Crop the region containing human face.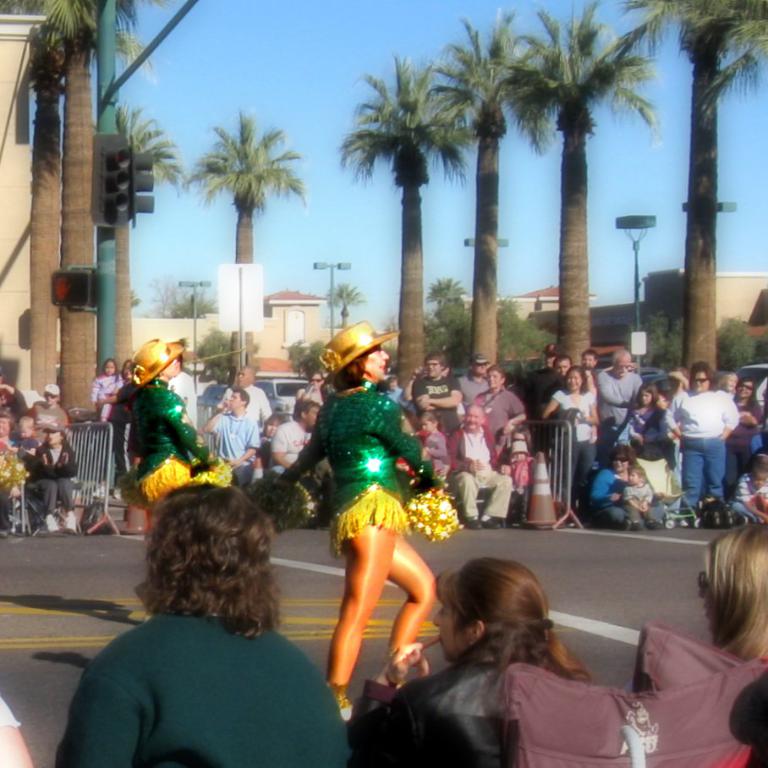
Crop region: crop(19, 425, 31, 441).
